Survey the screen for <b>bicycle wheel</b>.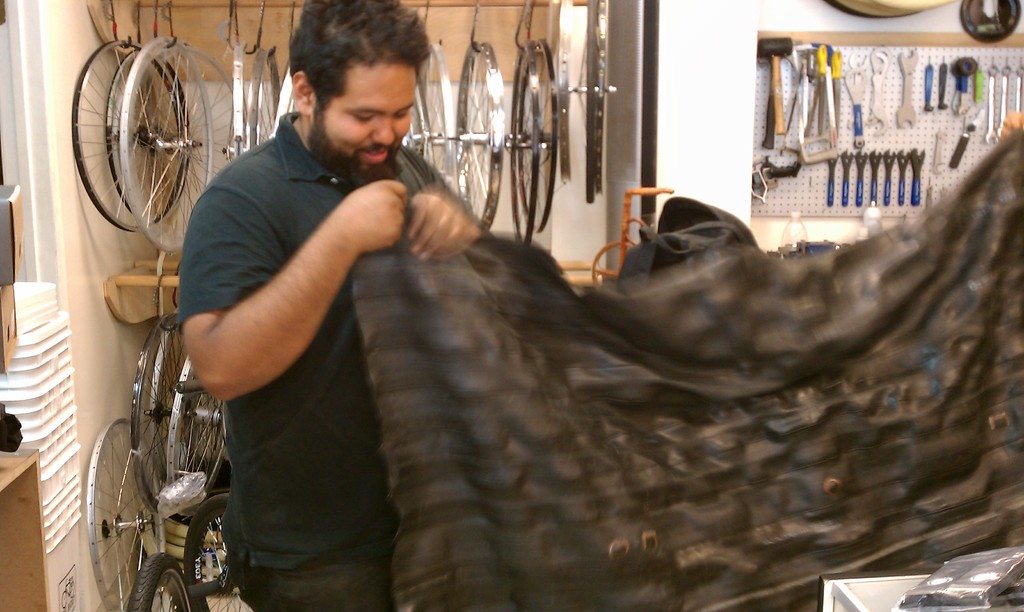
Survey found: rect(269, 67, 295, 135).
